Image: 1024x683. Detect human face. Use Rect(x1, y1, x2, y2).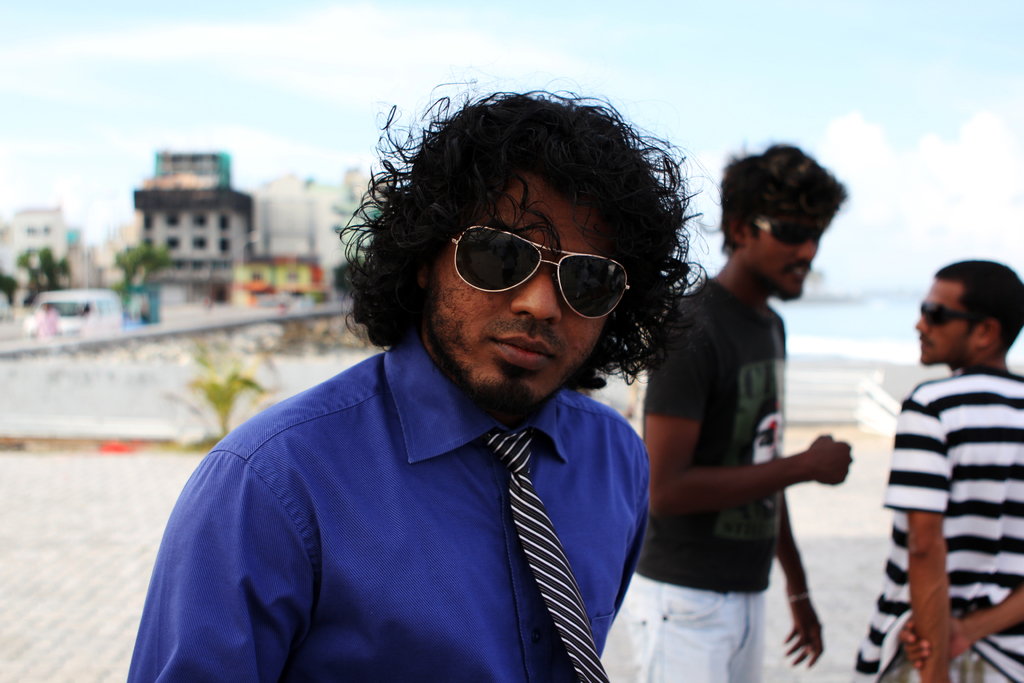
Rect(429, 172, 608, 415).
